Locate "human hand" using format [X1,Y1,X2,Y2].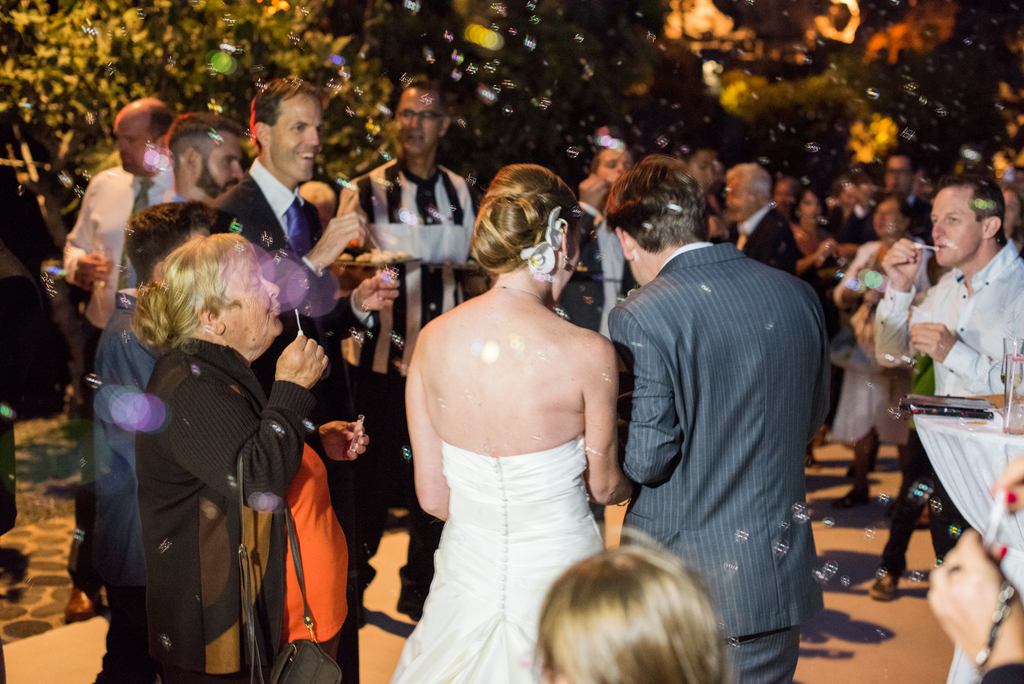
[877,235,925,290].
